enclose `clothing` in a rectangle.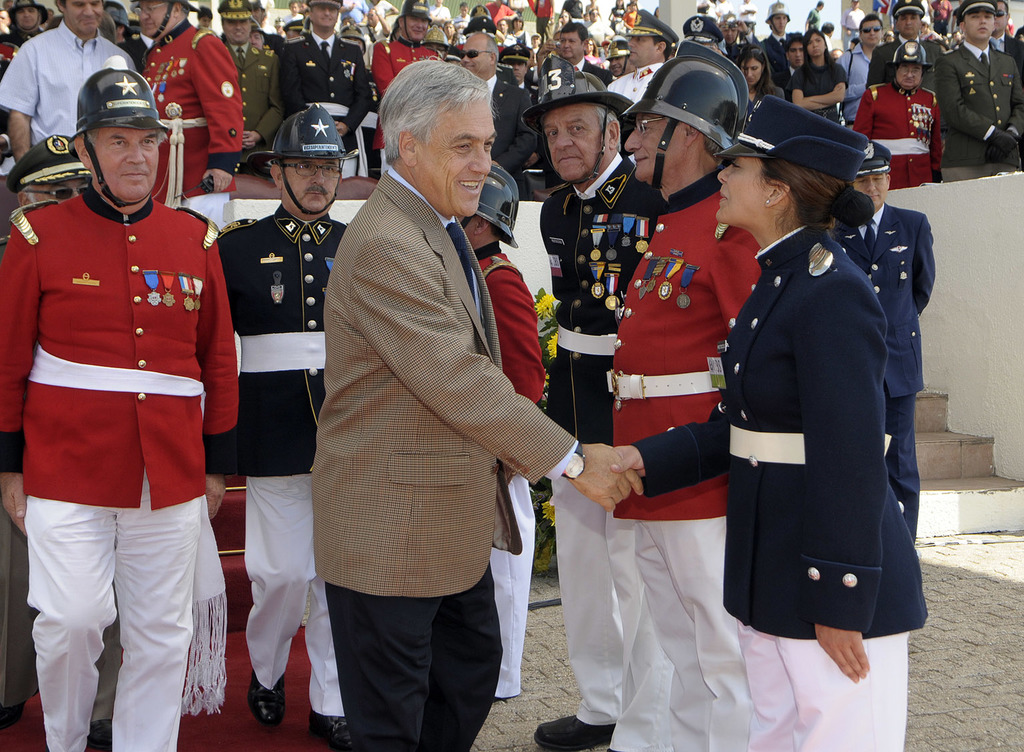
310/160/578/751.
